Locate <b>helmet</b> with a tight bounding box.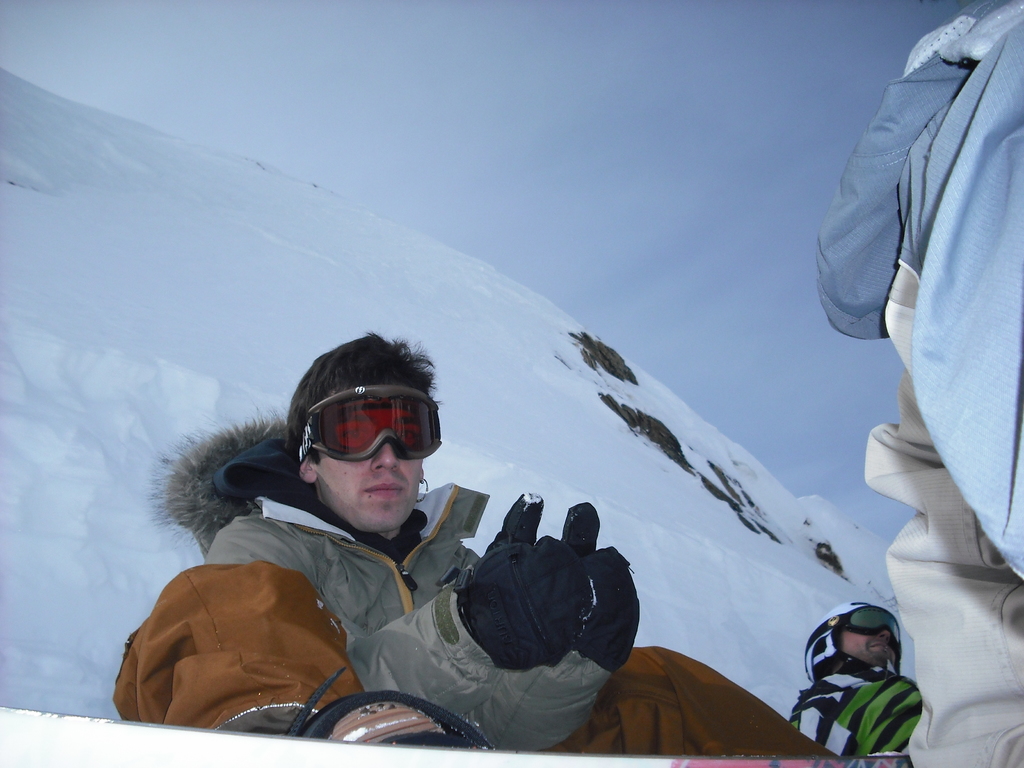
802:600:905:692.
